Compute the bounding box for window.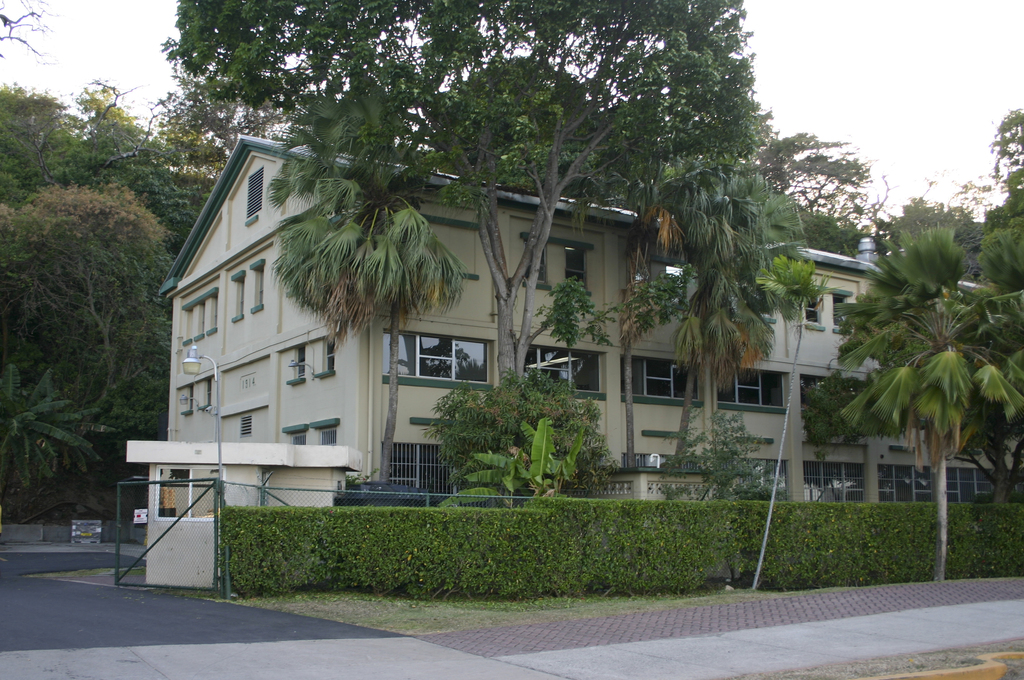
Rect(621, 355, 783, 404).
